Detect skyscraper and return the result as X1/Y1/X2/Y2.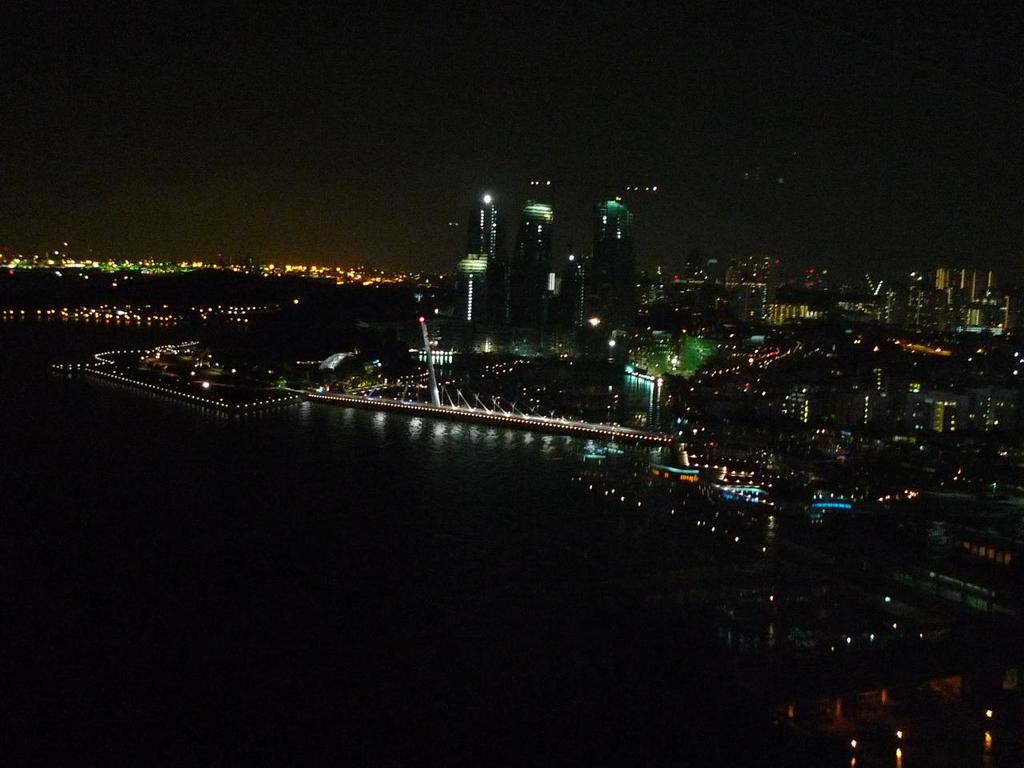
578/170/657/323.
